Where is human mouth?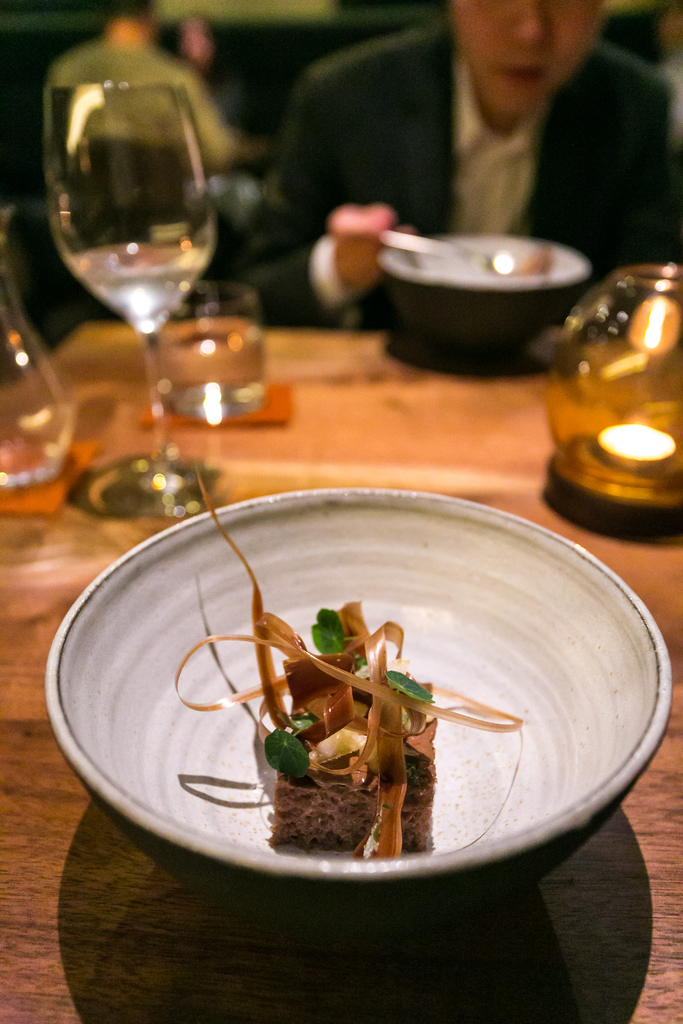
<region>493, 65, 548, 84</region>.
